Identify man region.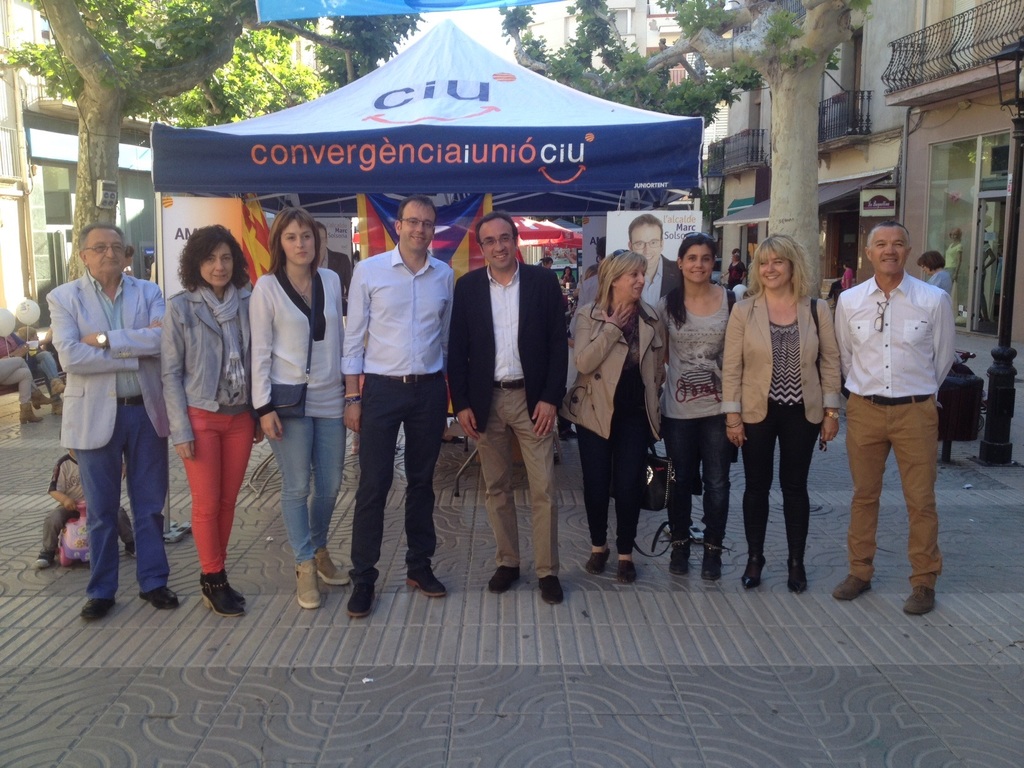
Region: <region>43, 225, 178, 621</region>.
